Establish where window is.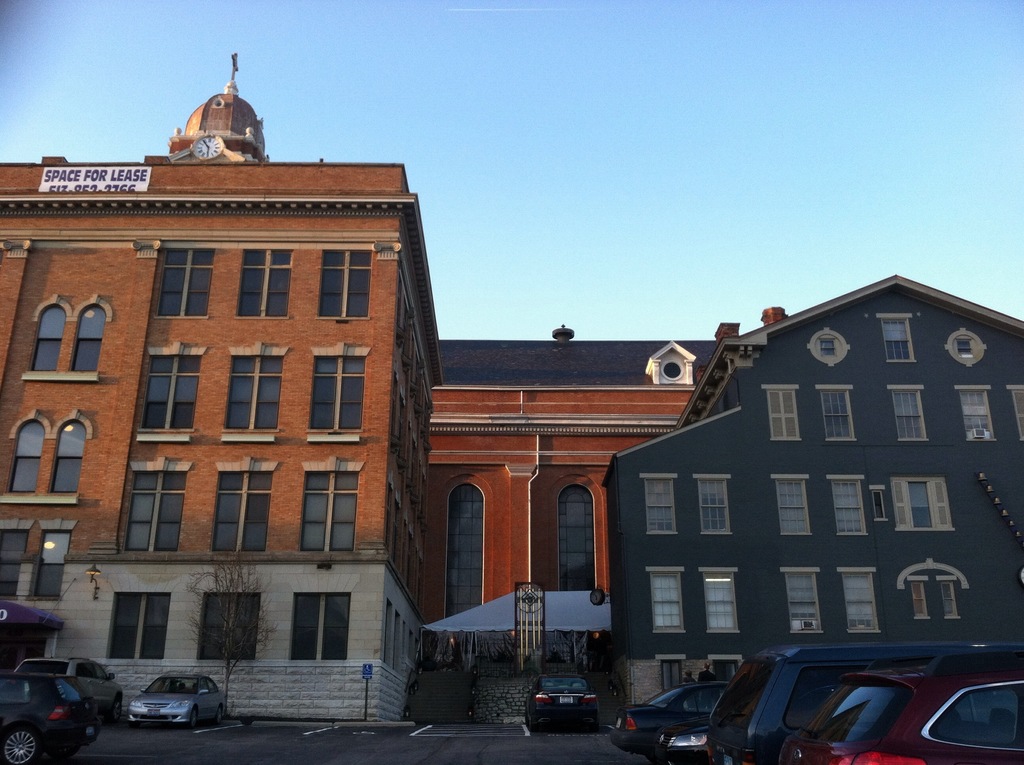
Established at [left=801, top=325, right=849, bottom=366].
